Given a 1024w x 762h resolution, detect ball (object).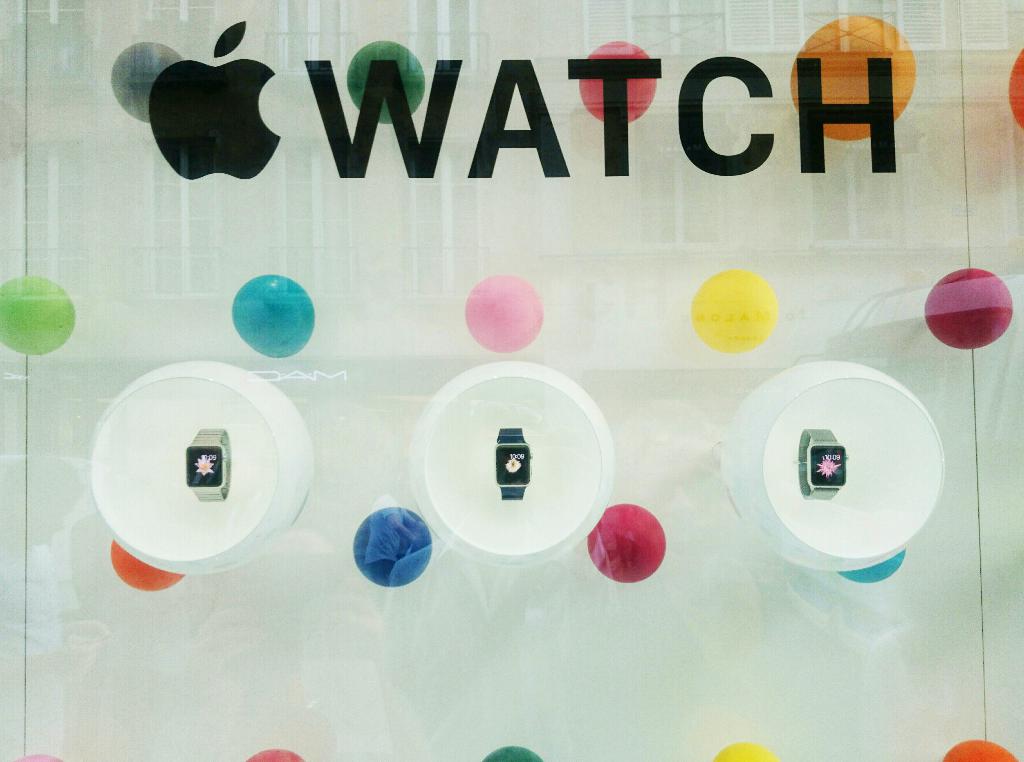
BBox(790, 15, 916, 143).
